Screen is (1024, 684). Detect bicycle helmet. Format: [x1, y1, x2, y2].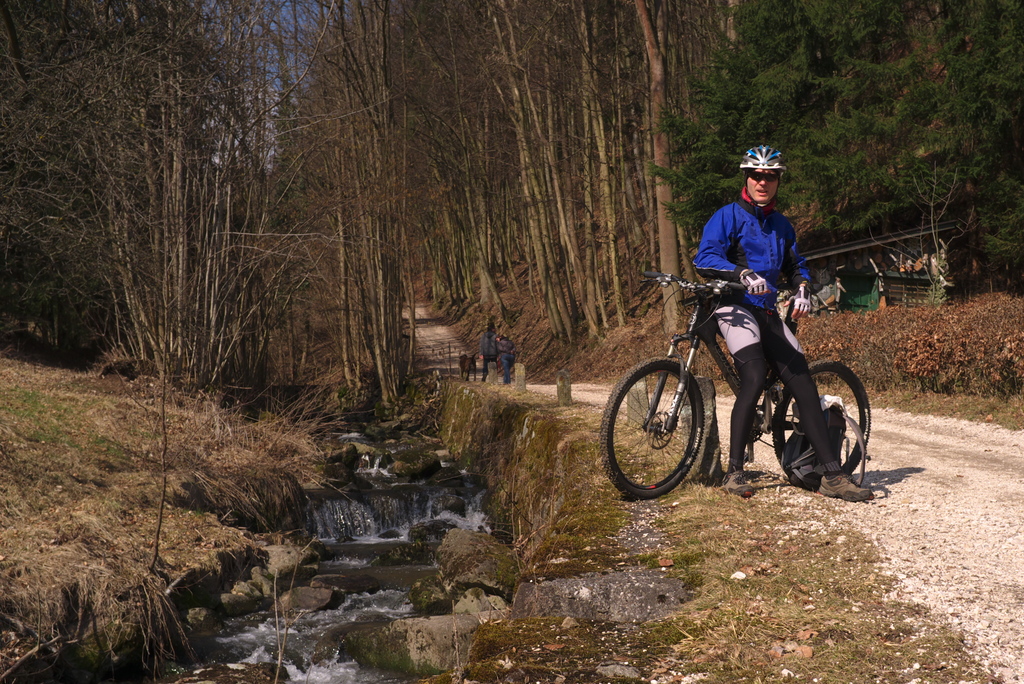
[735, 142, 781, 165].
